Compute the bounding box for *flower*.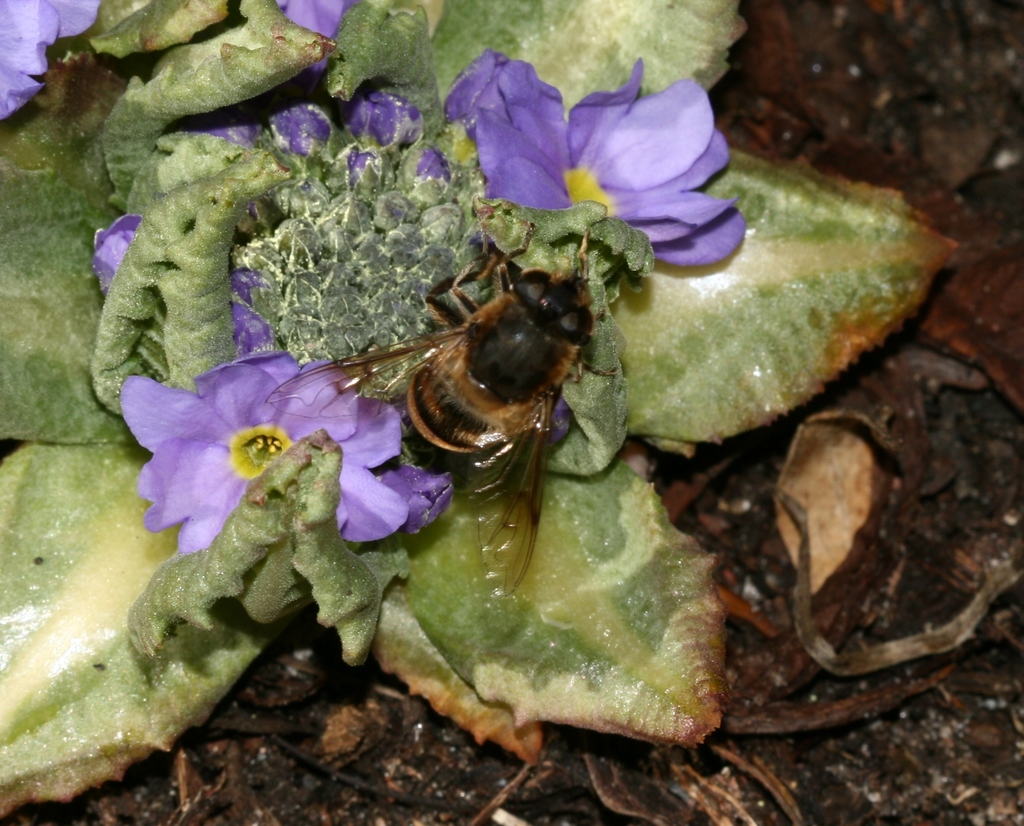
{"x1": 117, "y1": 344, "x2": 453, "y2": 546}.
